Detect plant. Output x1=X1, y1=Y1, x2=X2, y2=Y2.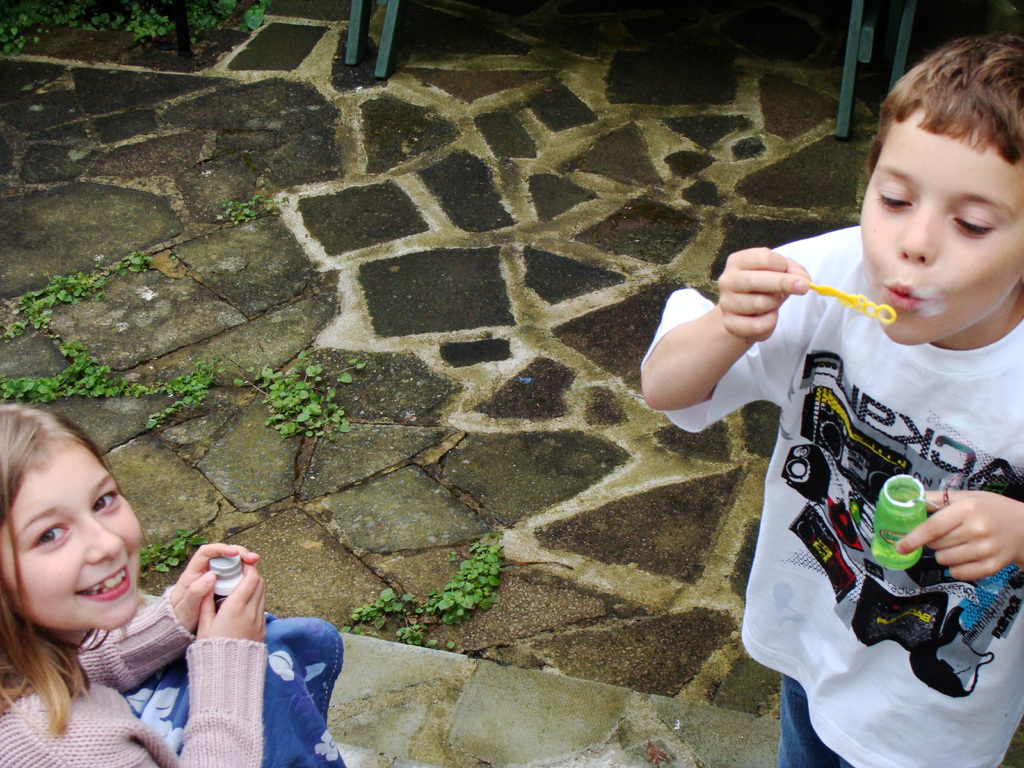
x1=391, y1=624, x2=429, y2=657.
